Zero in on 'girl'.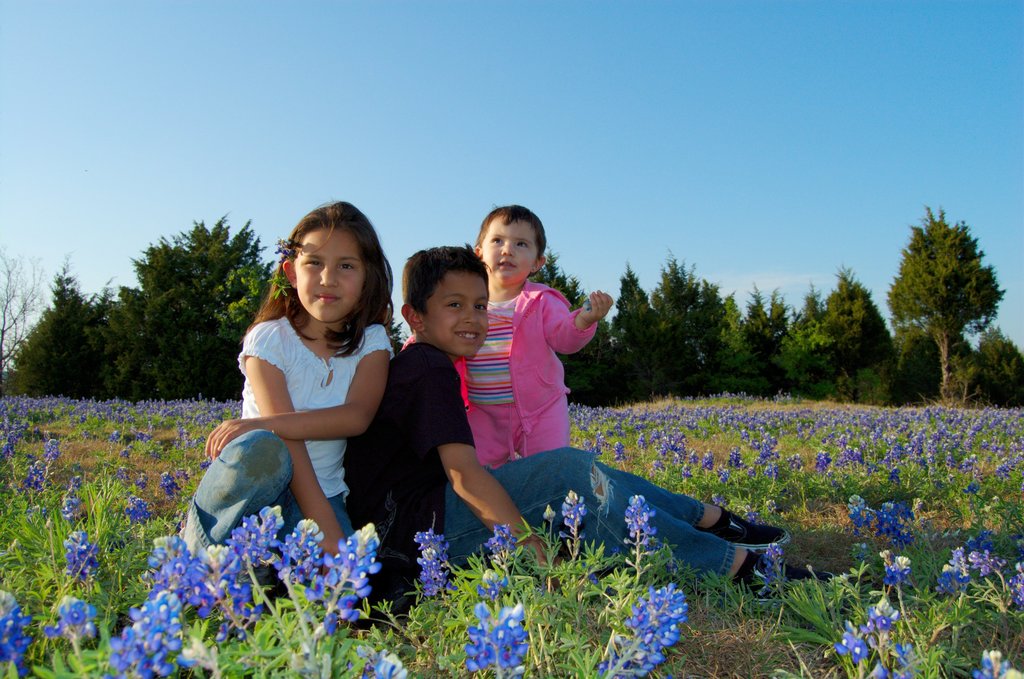
Zeroed in: bbox(177, 198, 399, 607).
